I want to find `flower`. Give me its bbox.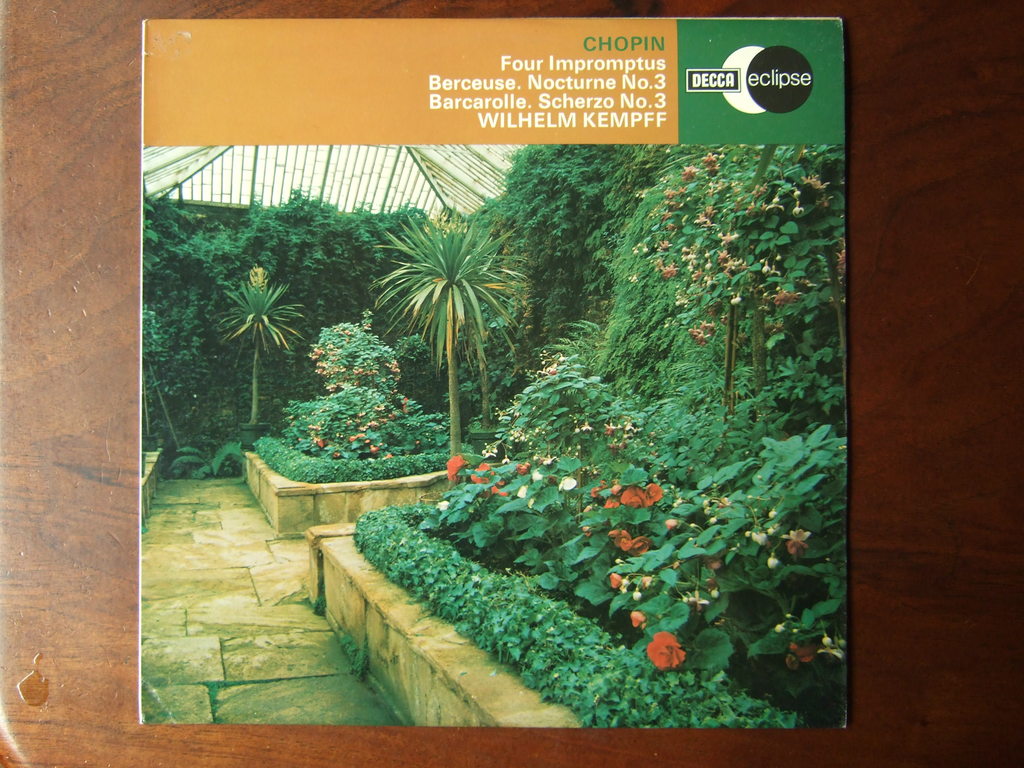
644/634/685/675.
